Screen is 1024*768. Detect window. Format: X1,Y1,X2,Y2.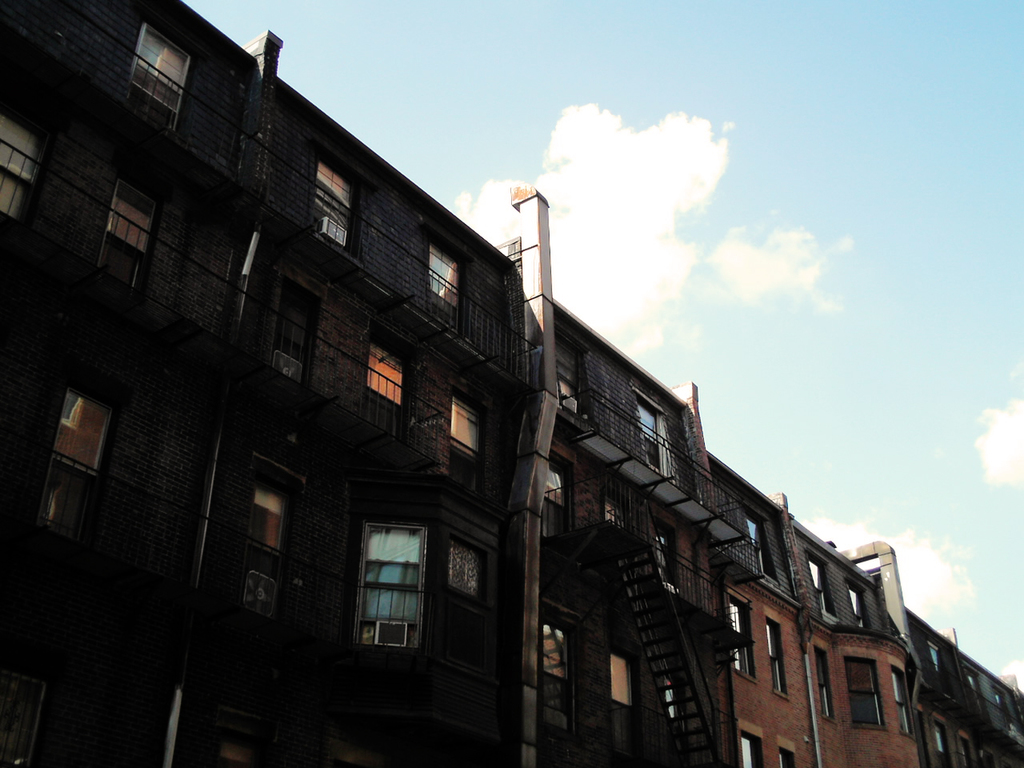
766,614,786,698.
